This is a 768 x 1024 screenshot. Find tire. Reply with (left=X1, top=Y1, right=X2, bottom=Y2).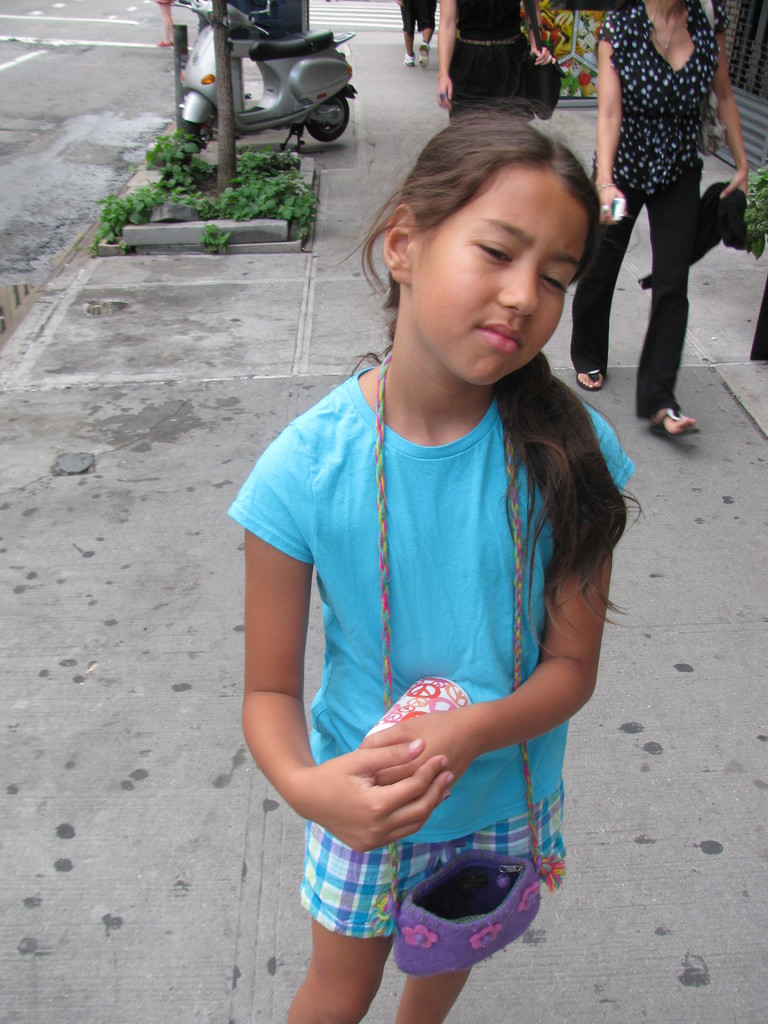
(left=177, top=87, right=203, bottom=148).
